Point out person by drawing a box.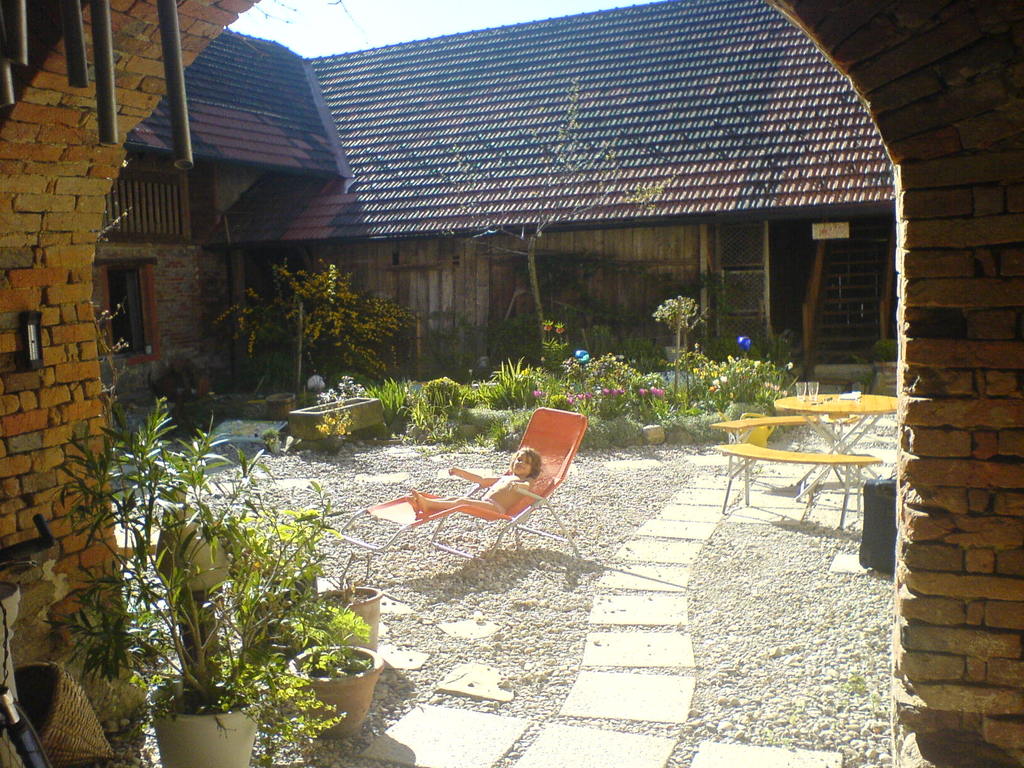
Rect(406, 440, 547, 524).
